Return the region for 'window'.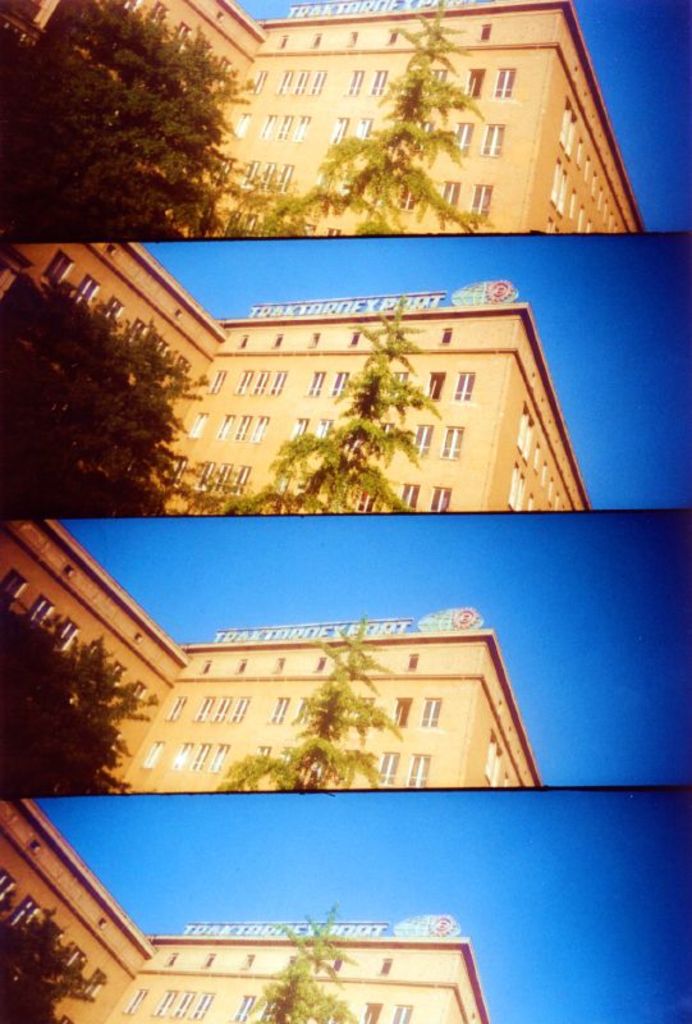
pyautogui.locateOnScreen(329, 115, 349, 148).
